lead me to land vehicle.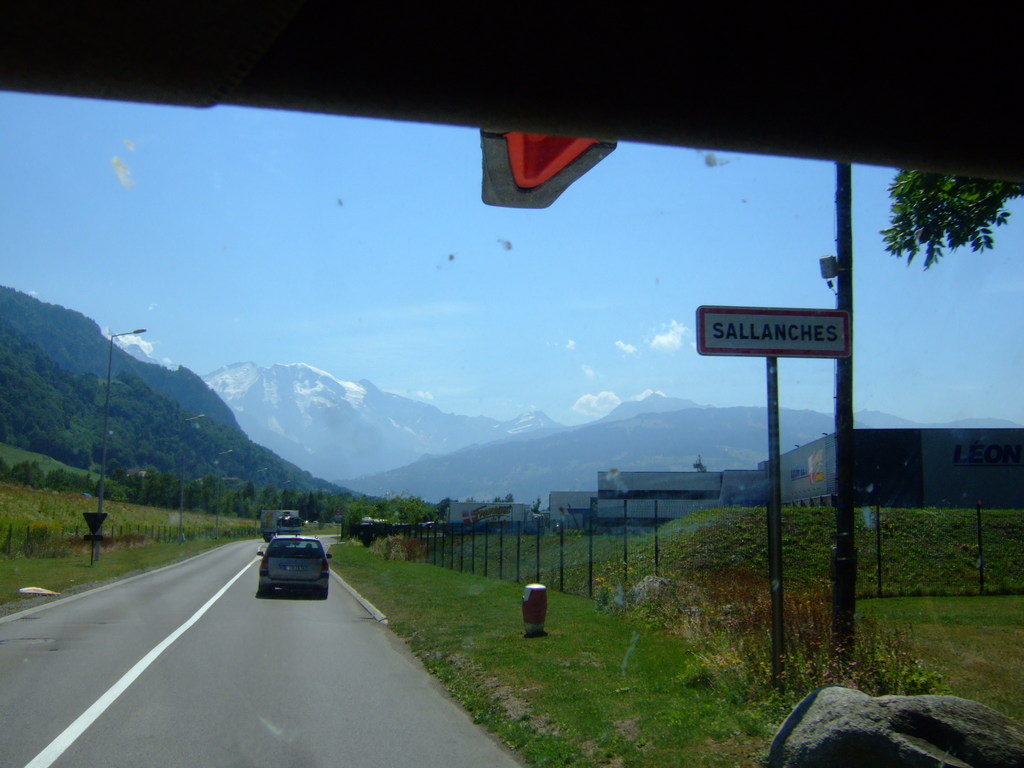
Lead to (left=261, top=535, right=334, bottom=600).
